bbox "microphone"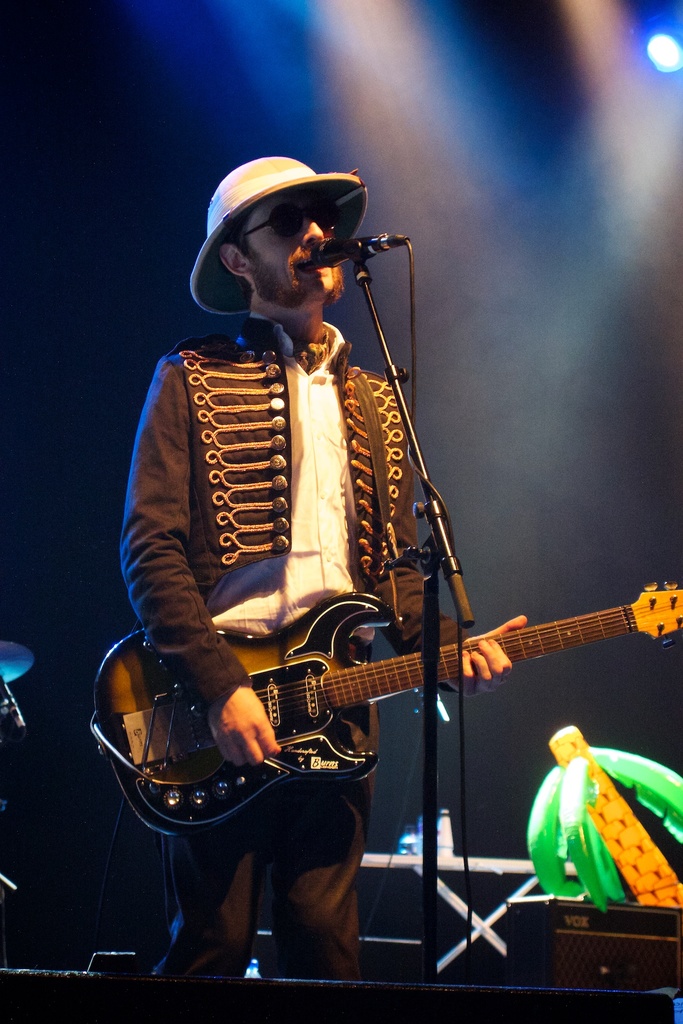
{"left": 313, "top": 227, "right": 407, "bottom": 263}
